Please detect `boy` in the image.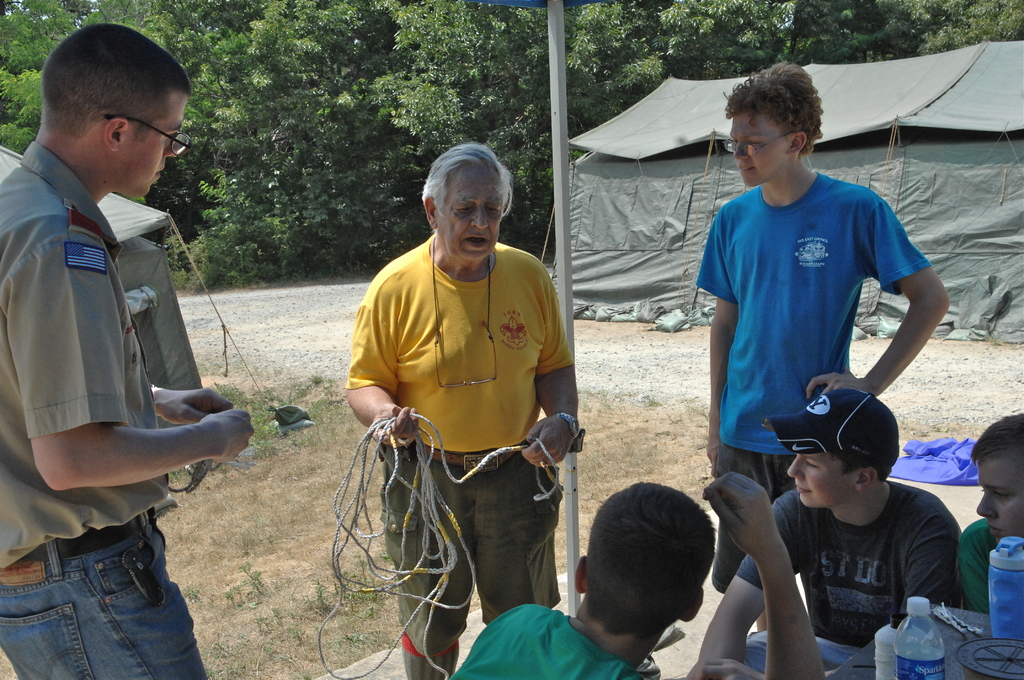
691/385/963/679.
